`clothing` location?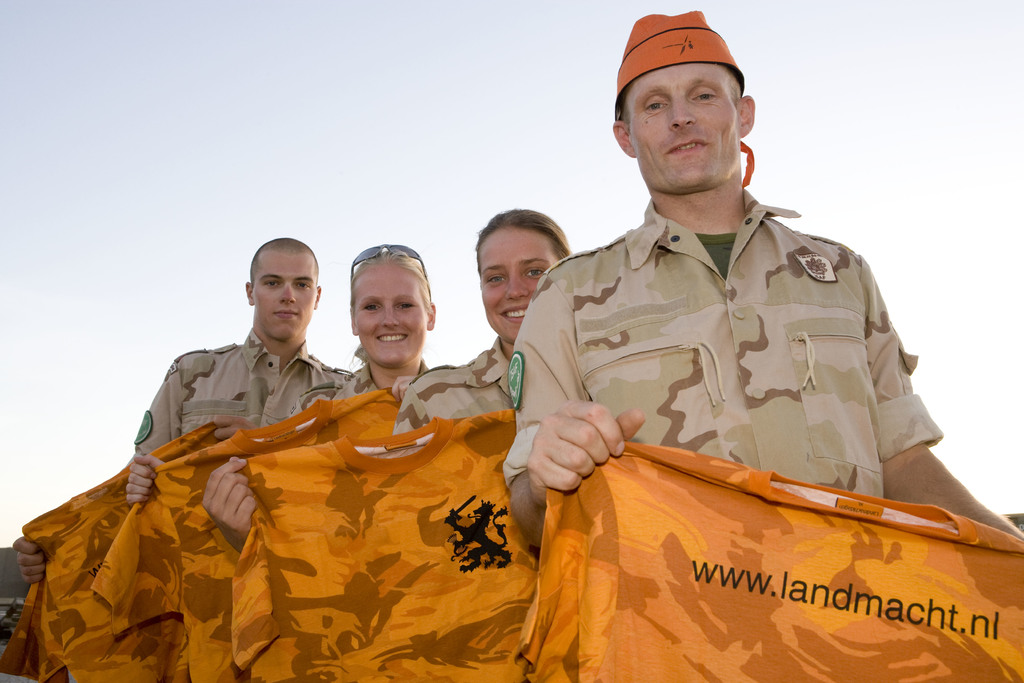
285,352,427,420
